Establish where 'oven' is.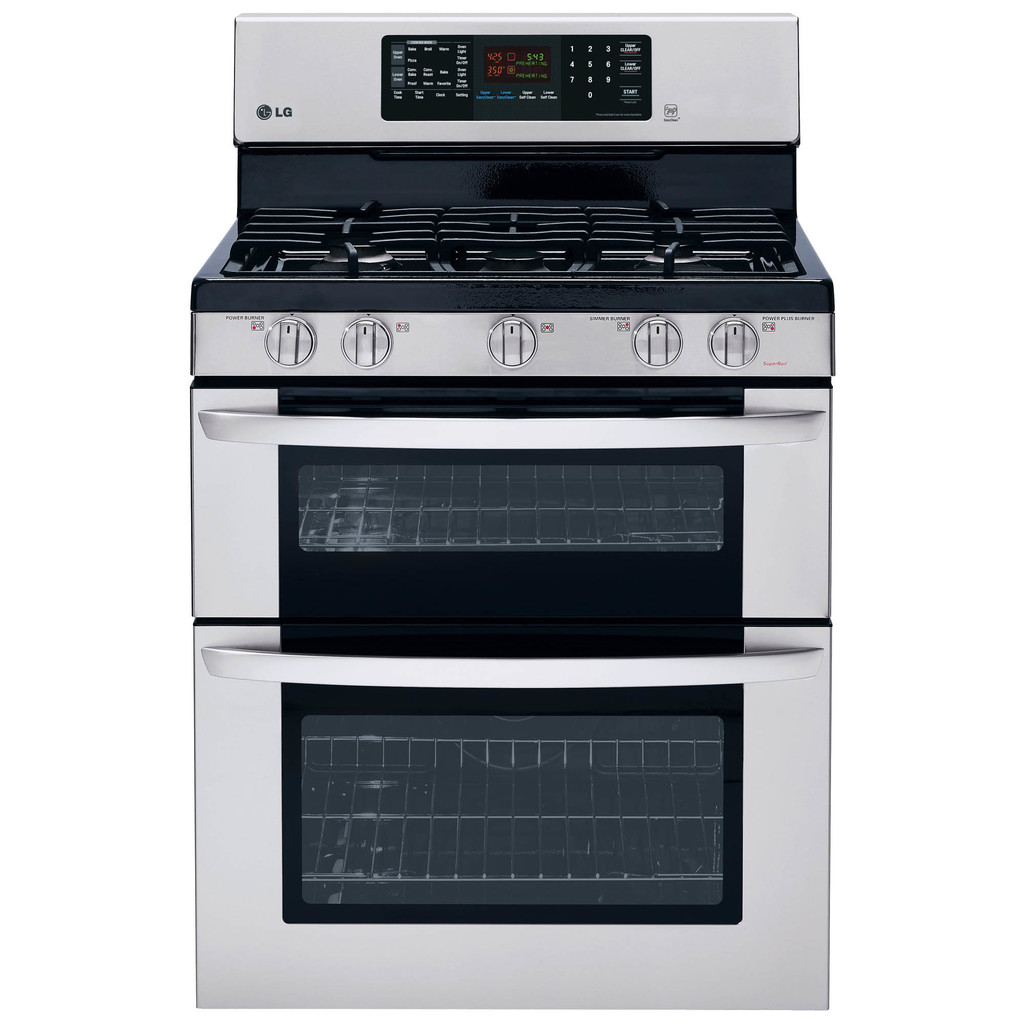
Established at (193,375,836,1023).
